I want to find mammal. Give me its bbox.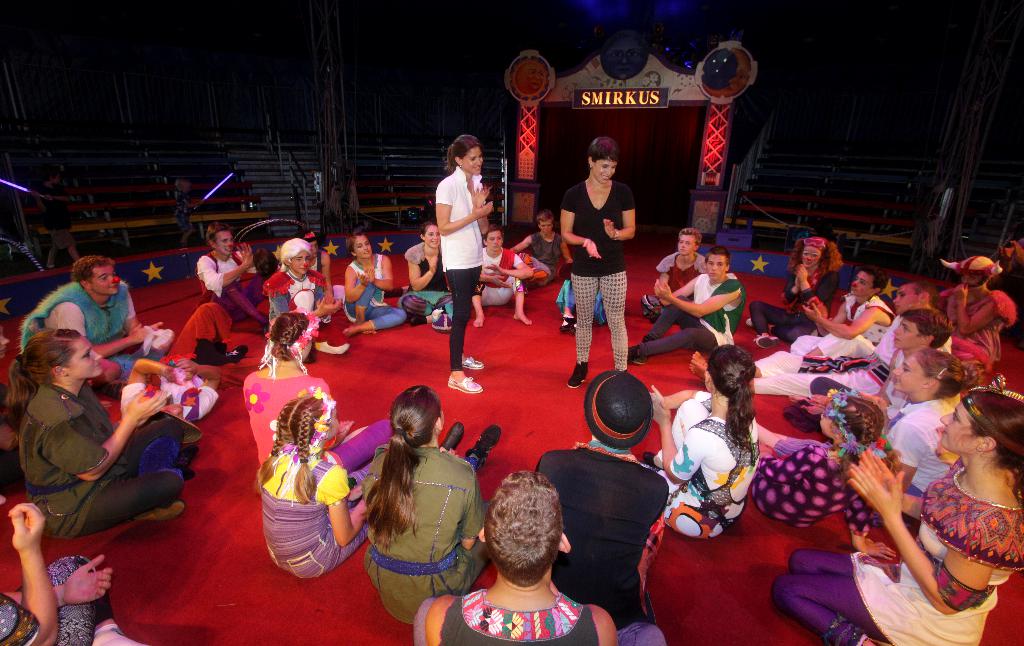
crop(431, 133, 496, 395).
